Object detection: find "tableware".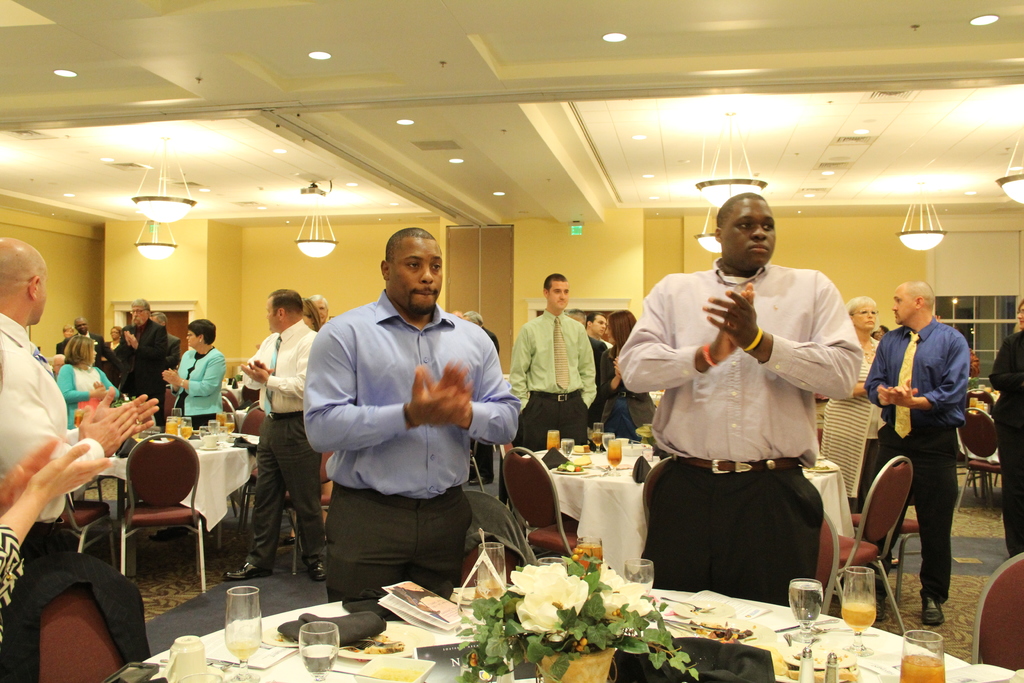
bbox=[621, 560, 653, 609].
